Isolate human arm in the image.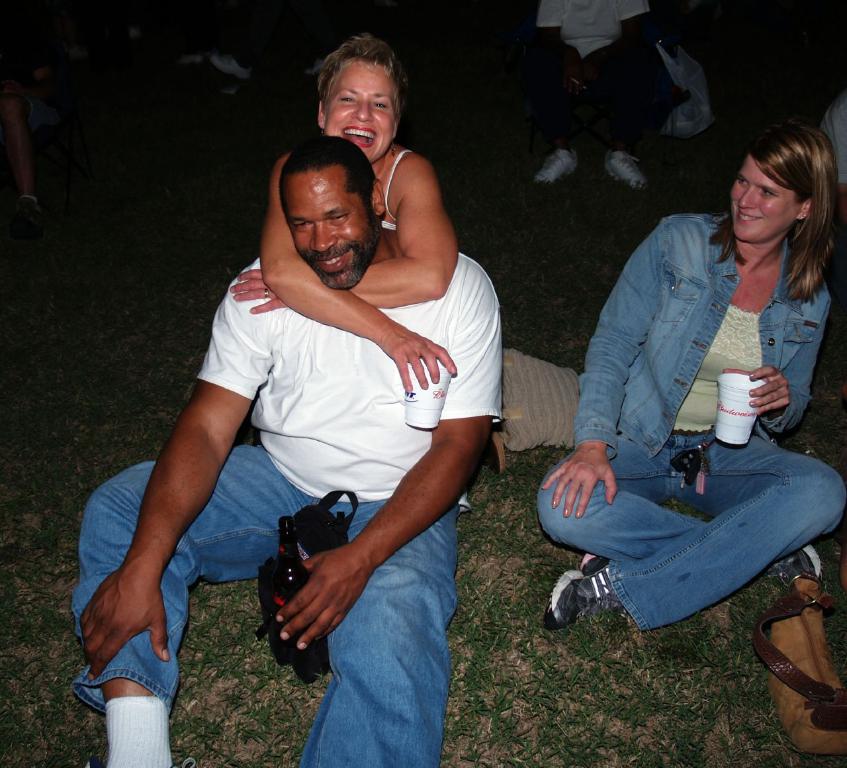
Isolated region: 259 144 459 399.
